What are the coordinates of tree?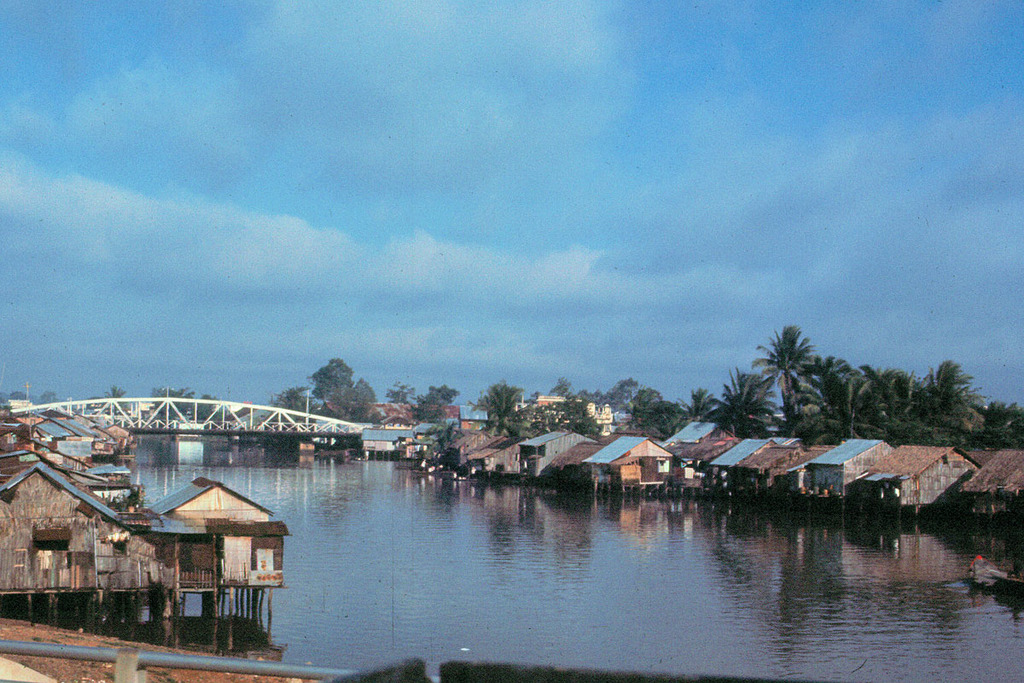
800 362 879 448.
